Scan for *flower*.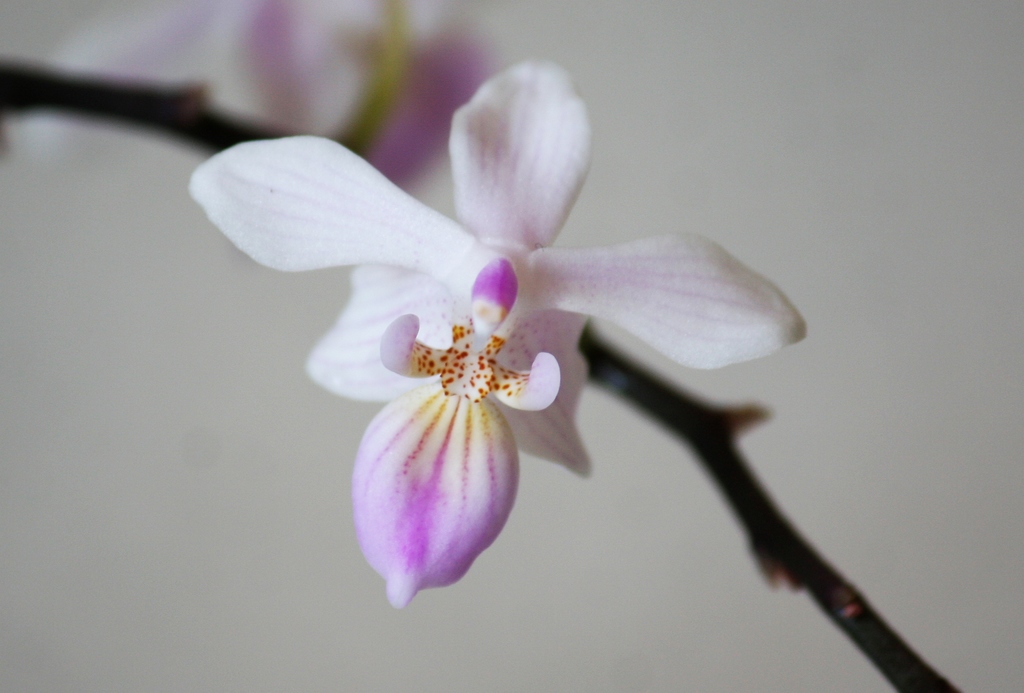
Scan result: detection(58, 0, 497, 189).
